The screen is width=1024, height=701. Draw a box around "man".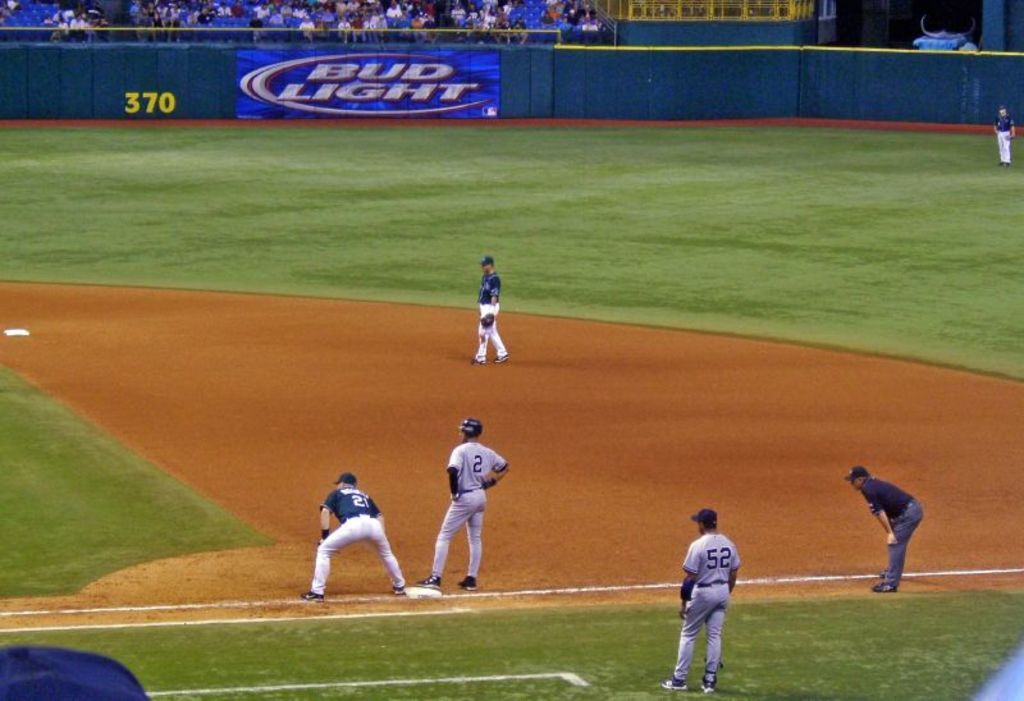
[417, 417, 506, 588].
